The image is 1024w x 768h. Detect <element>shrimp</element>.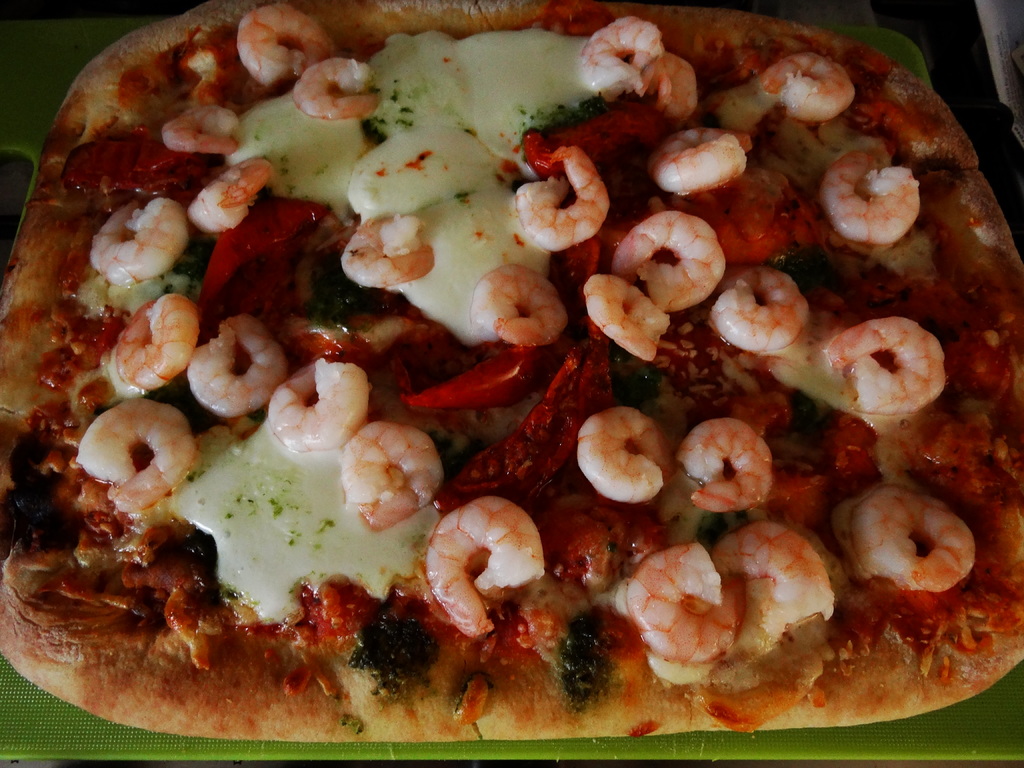
Detection: [left=583, top=274, right=670, bottom=362].
